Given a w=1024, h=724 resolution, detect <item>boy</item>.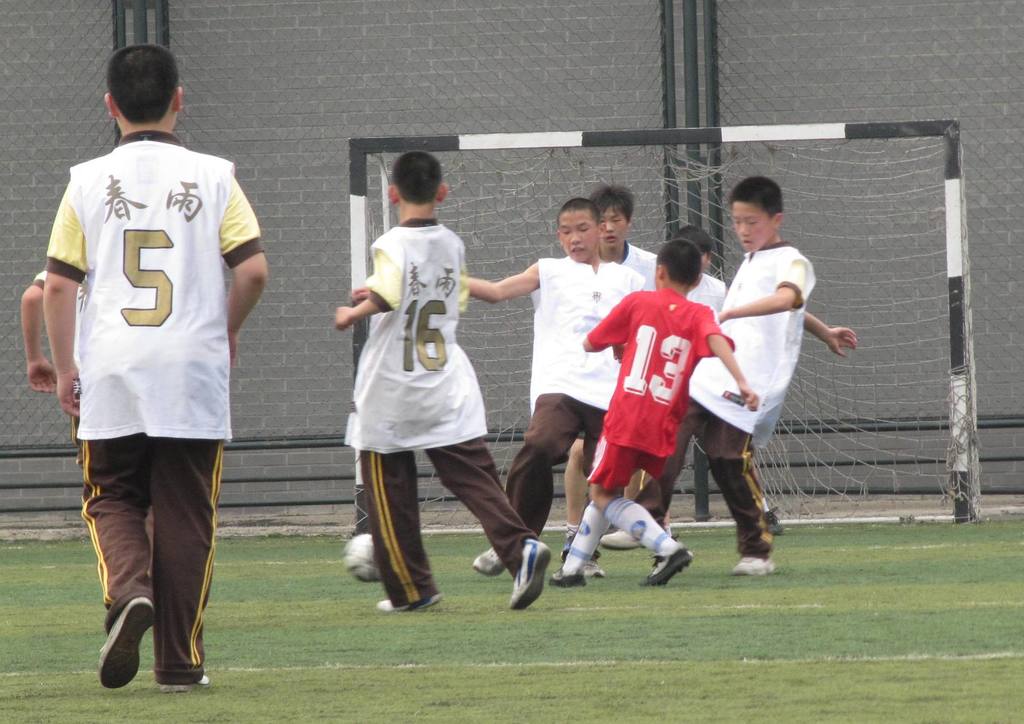
(x1=42, y1=42, x2=266, y2=693).
